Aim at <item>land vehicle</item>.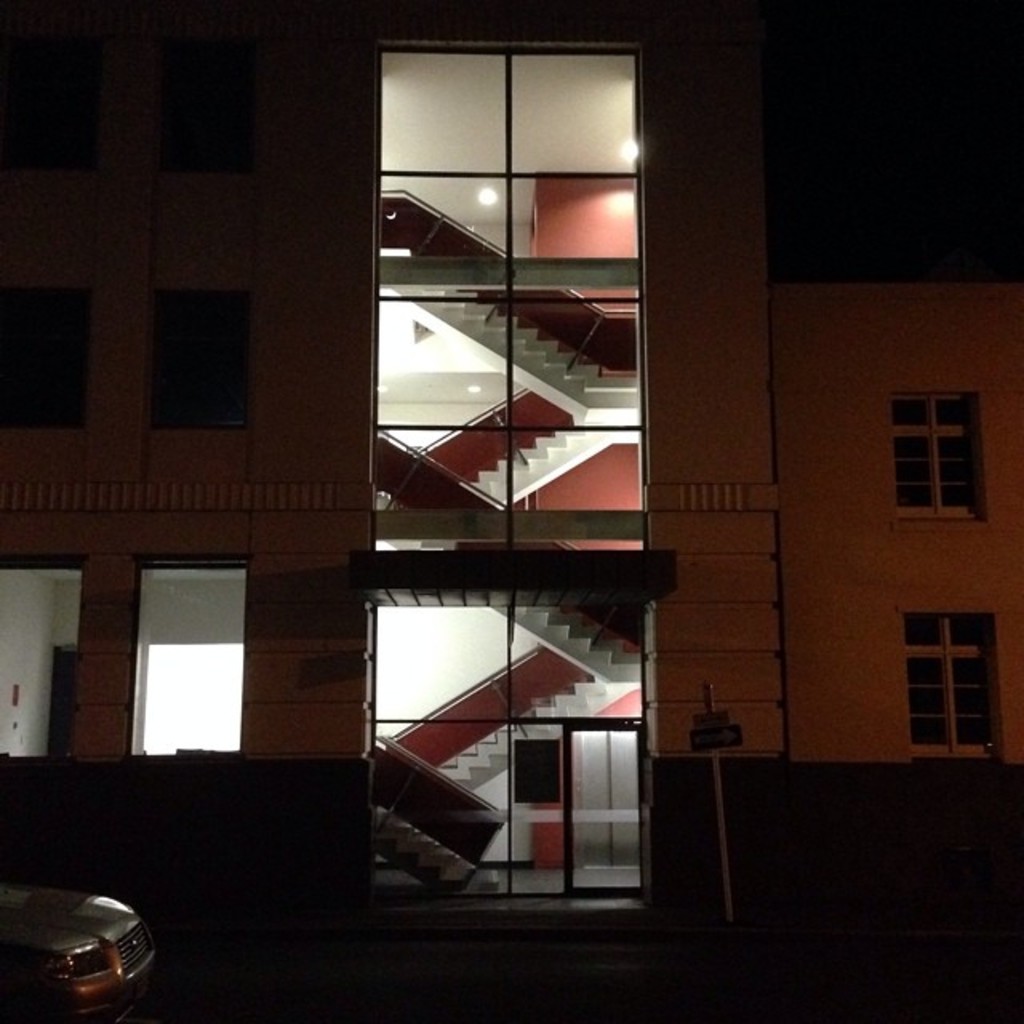
Aimed at BBox(2, 896, 174, 1008).
